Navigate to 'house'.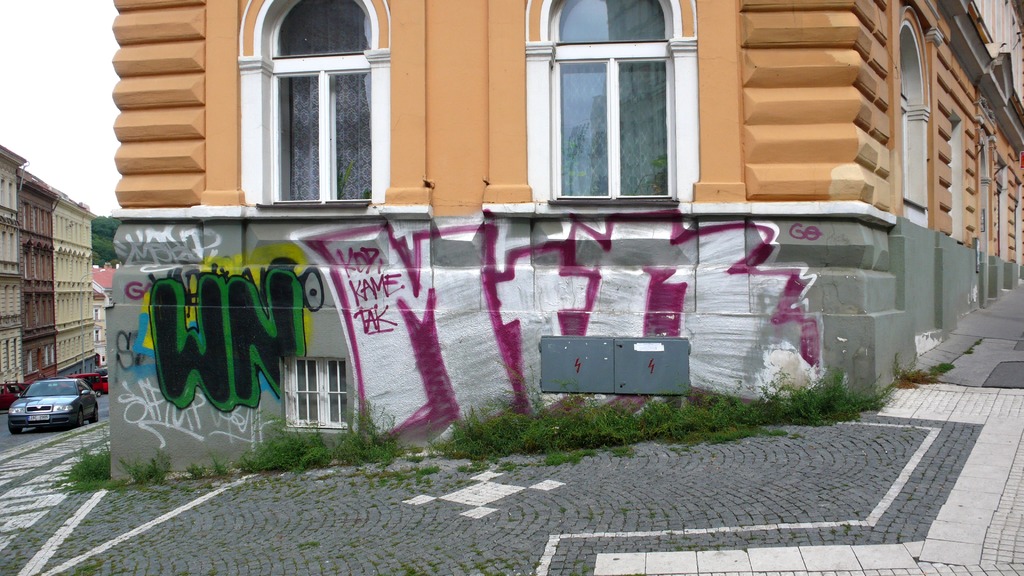
Navigation target: Rect(48, 184, 106, 378).
